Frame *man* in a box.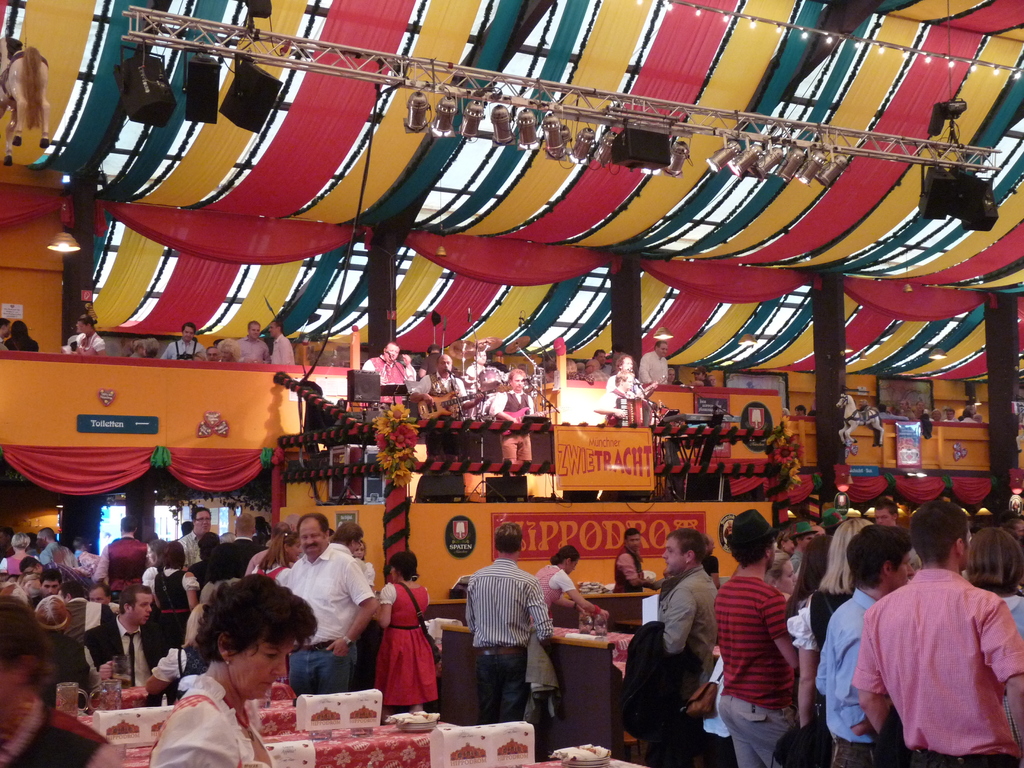
70:535:91:556.
